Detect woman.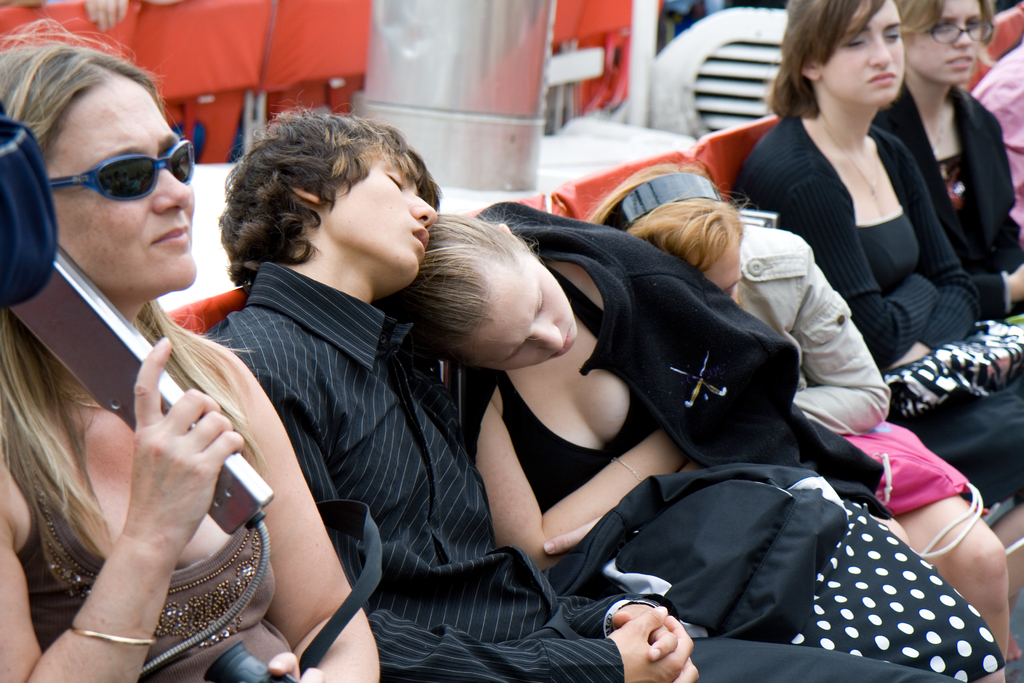
Detected at left=385, top=197, right=1005, bottom=682.
